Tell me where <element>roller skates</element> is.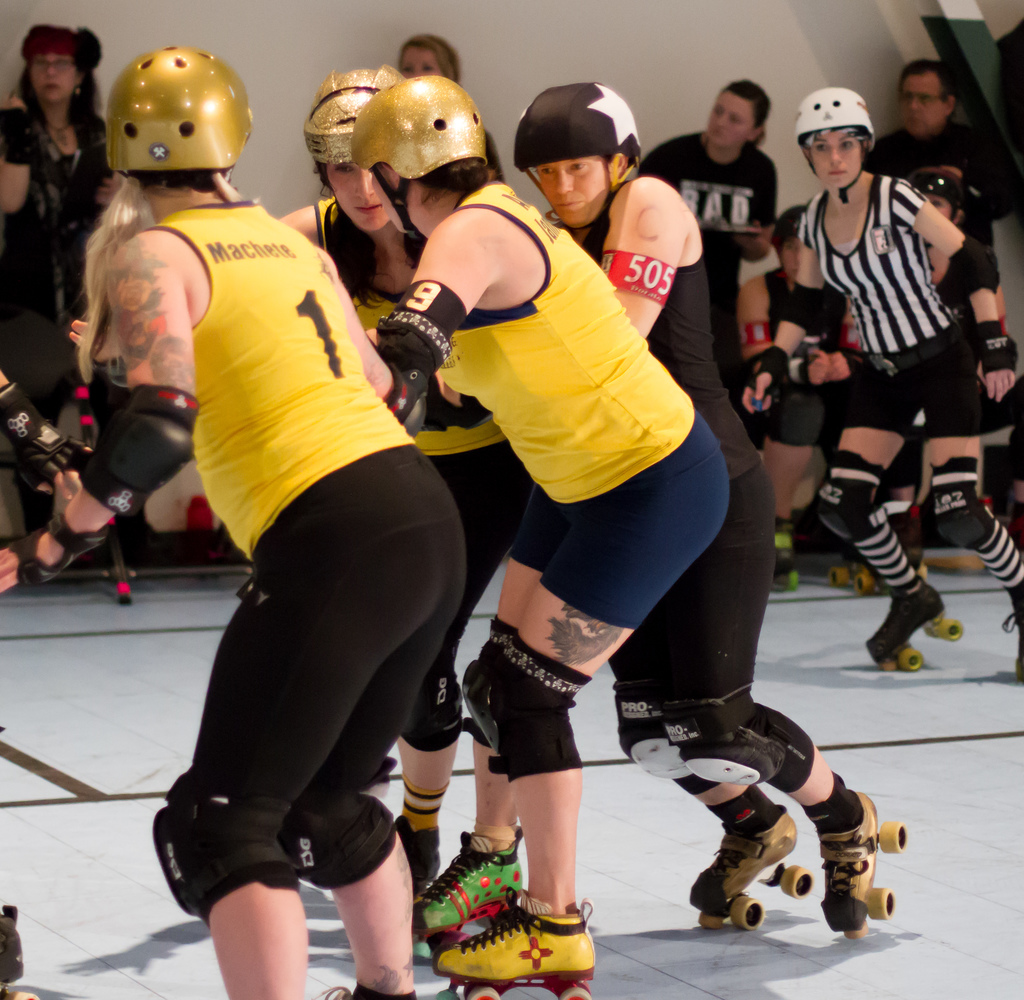
<element>roller skates</element> is at {"x1": 865, "y1": 579, "x2": 965, "y2": 673}.
